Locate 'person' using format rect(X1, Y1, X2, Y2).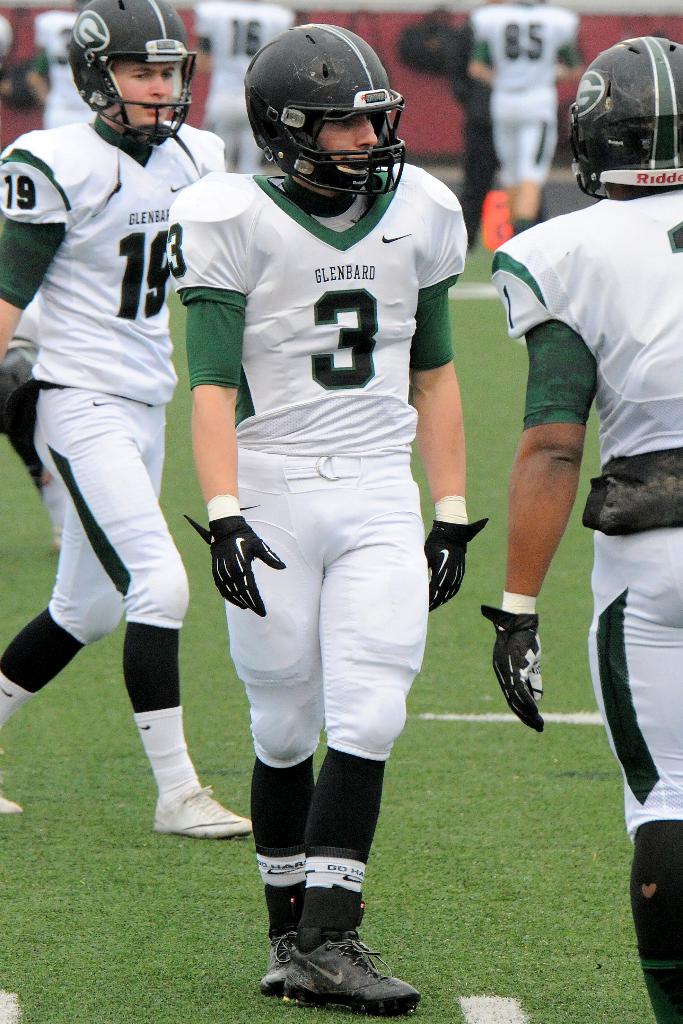
rect(34, 0, 99, 127).
